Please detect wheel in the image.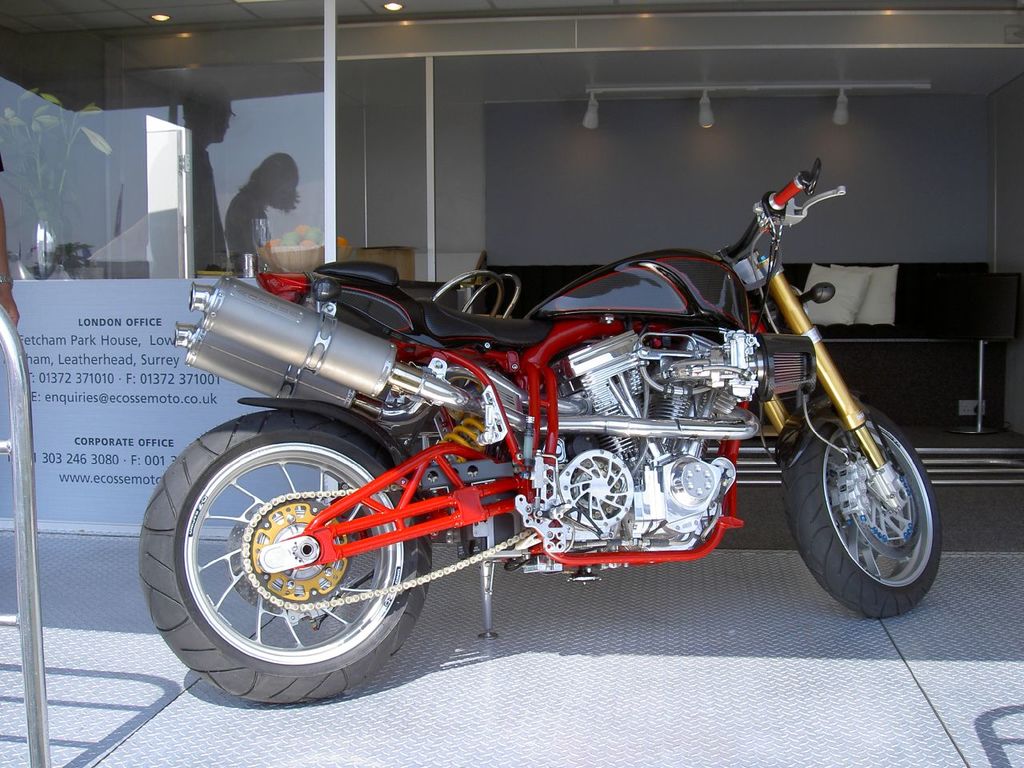
select_region(134, 406, 431, 702).
